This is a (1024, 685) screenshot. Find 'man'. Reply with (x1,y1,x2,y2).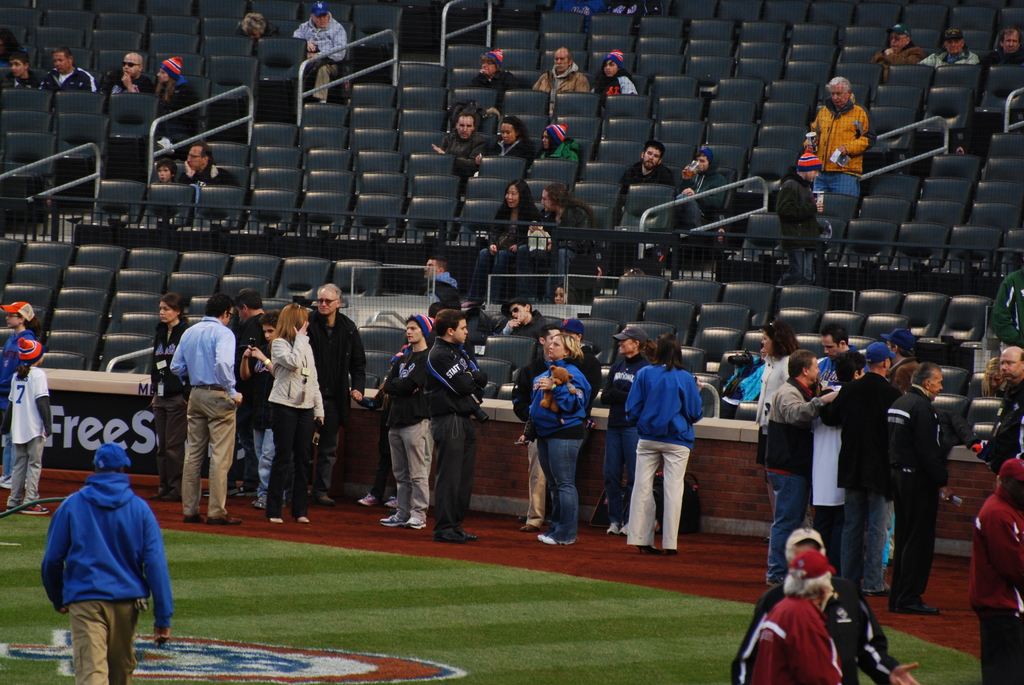
(812,331,908,595).
